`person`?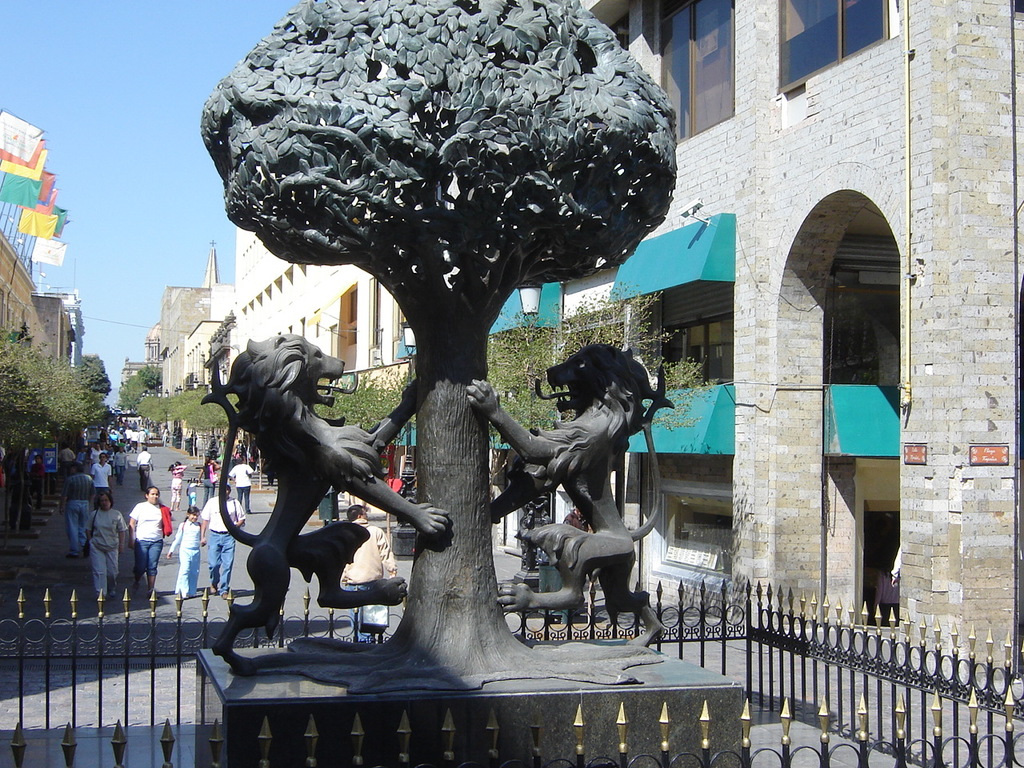
{"x1": 878, "y1": 520, "x2": 908, "y2": 624}
